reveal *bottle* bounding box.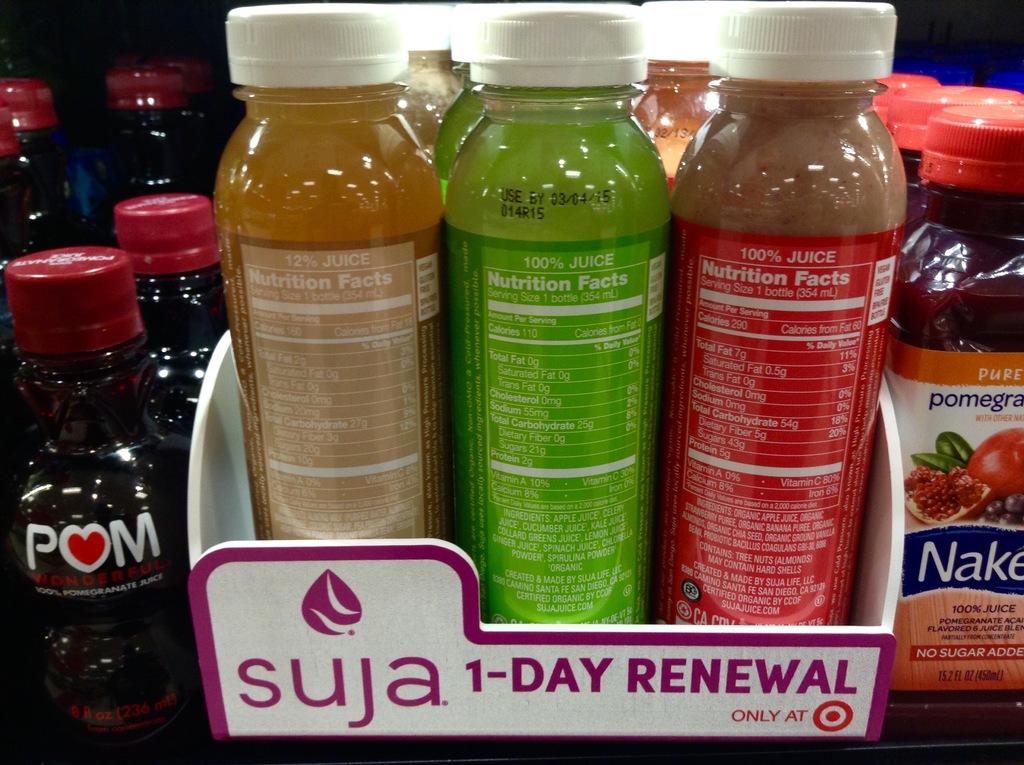
Revealed: box(633, 0, 721, 182).
